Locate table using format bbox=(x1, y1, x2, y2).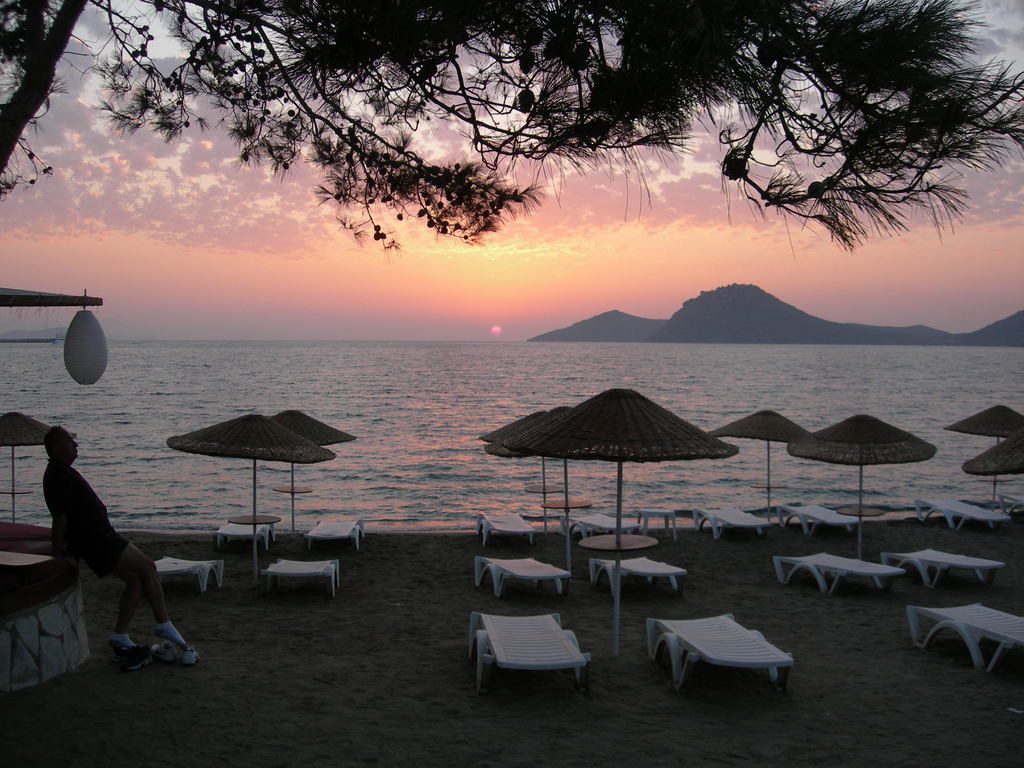
bbox=(910, 497, 1011, 532).
